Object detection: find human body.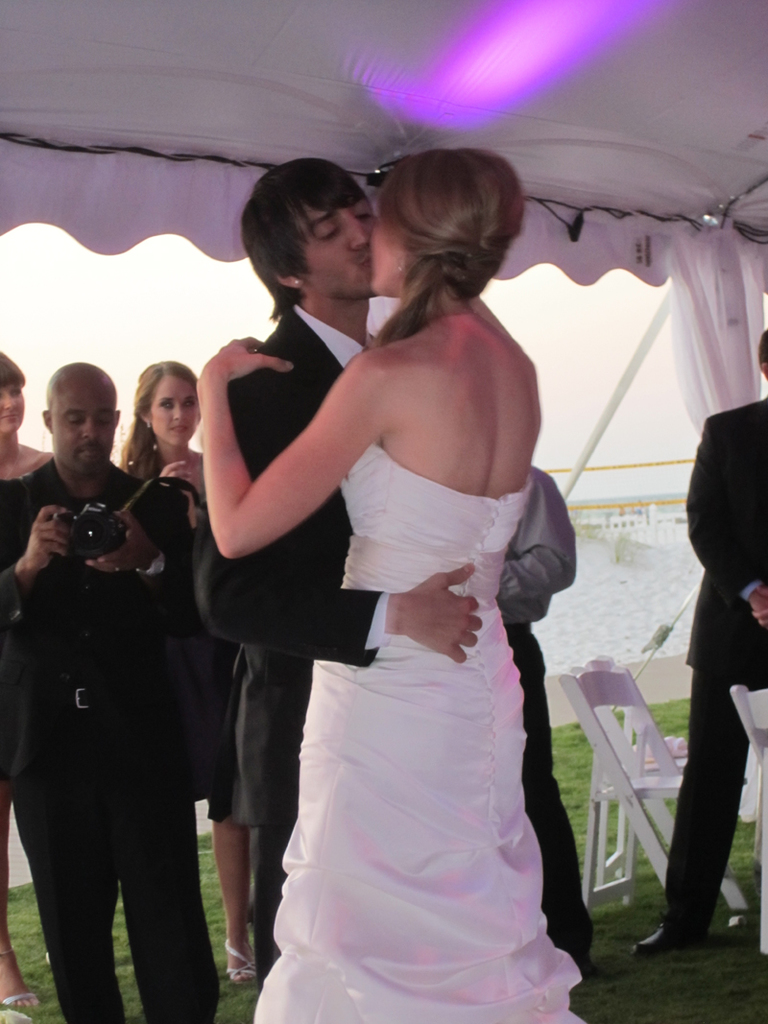
<bbox>628, 391, 767, 956</bbox>.
